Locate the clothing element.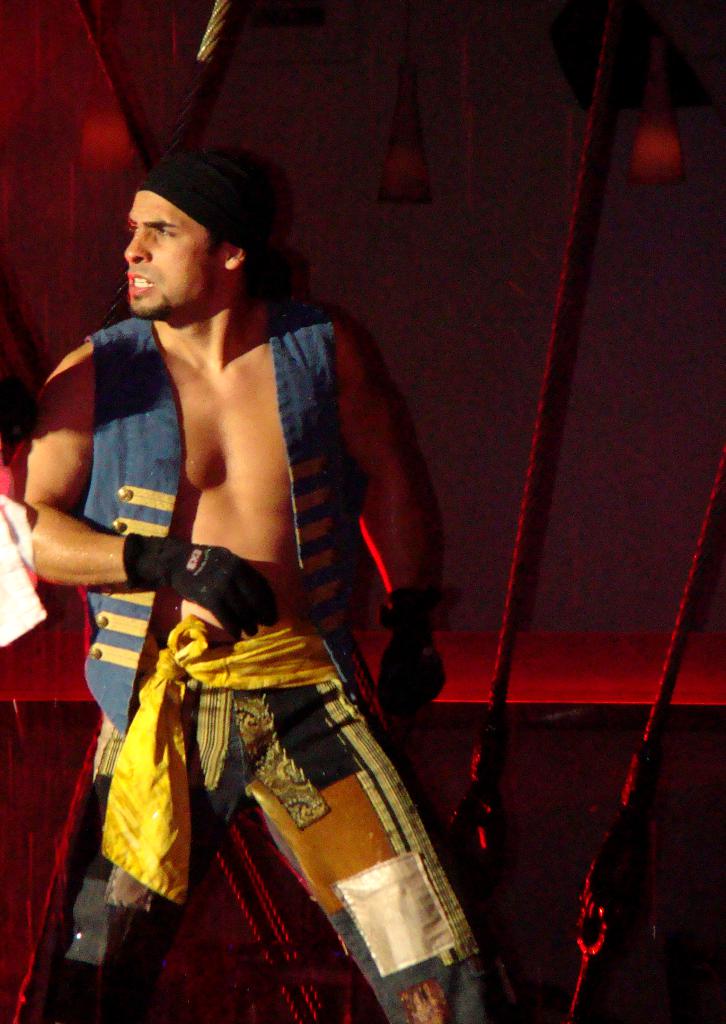
Element bbox: [77,316,522,1023].
